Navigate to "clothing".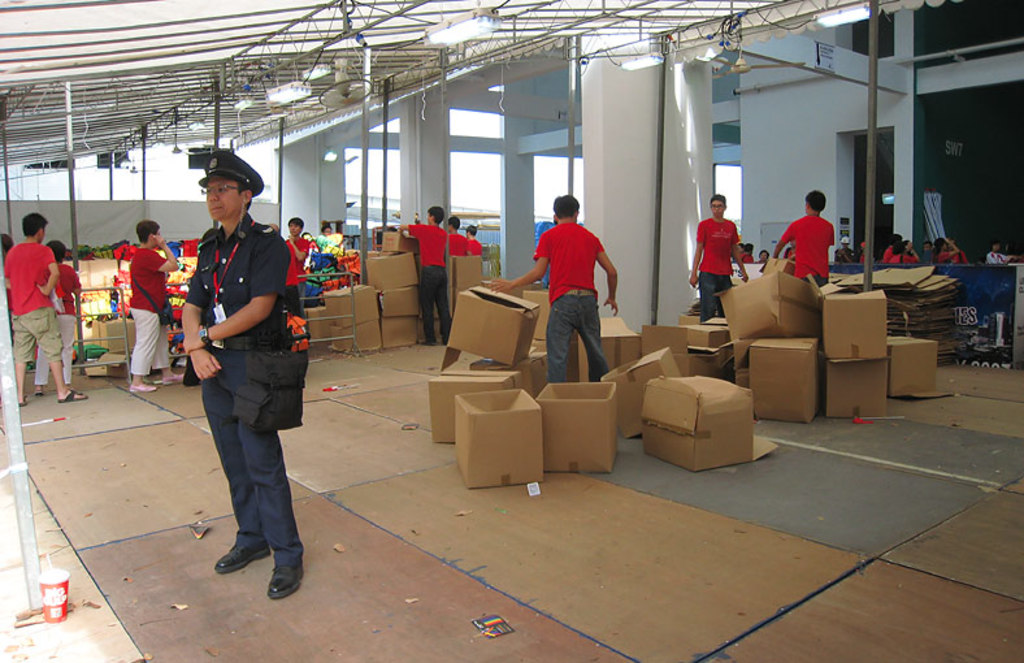
Navigation target: box(698, 221, 741, 274).
